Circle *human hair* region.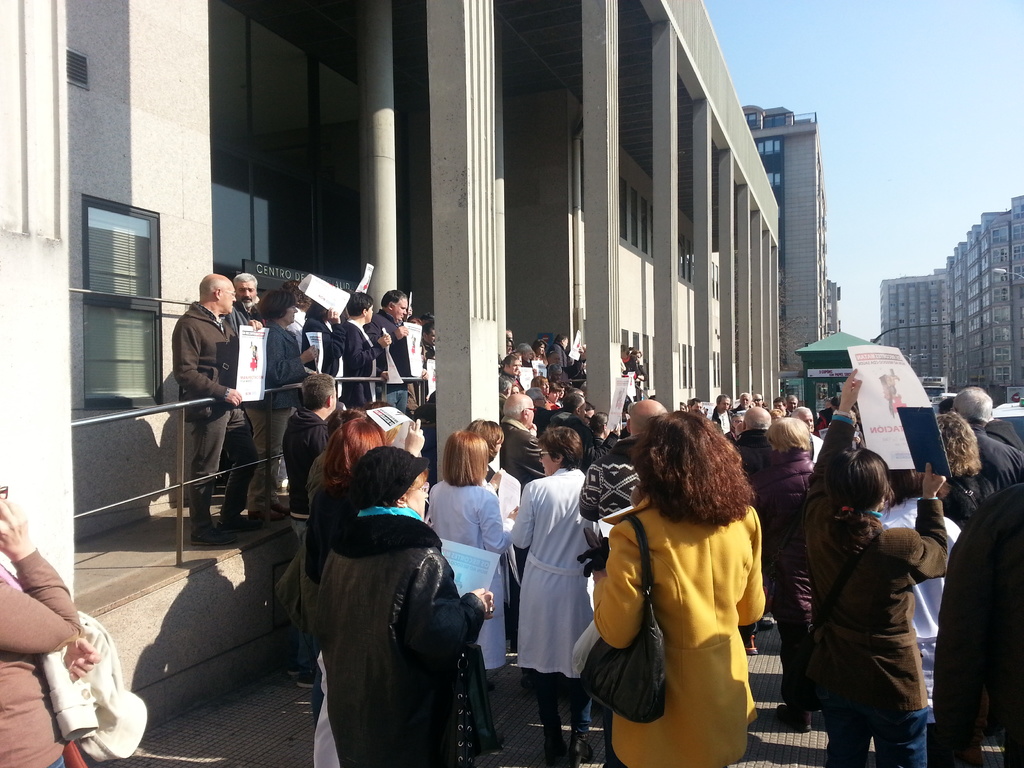
Region: (561,392,583,412).
